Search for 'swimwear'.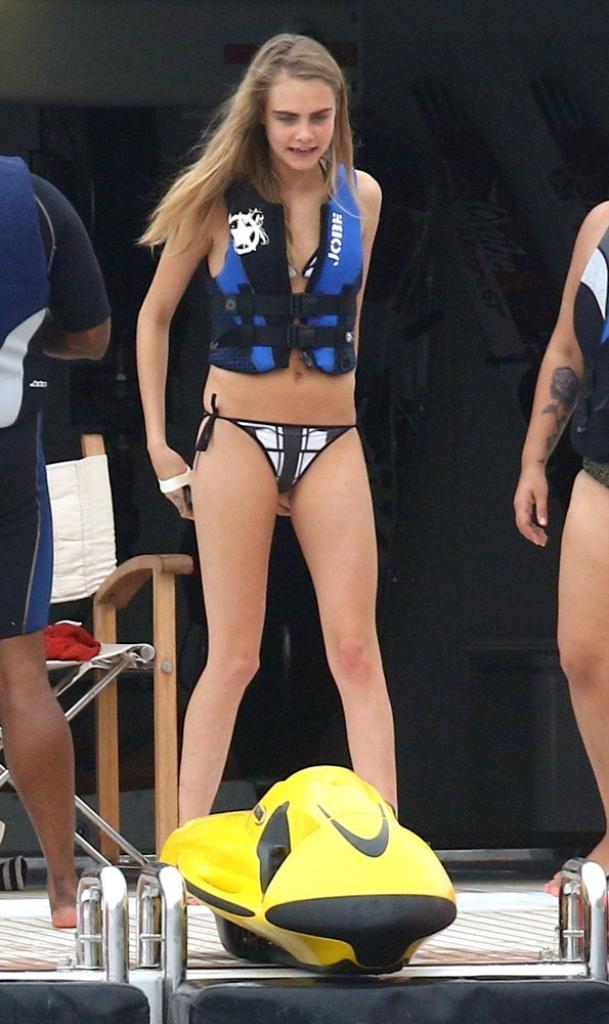
Found at region(187, 391, 364, 498).
